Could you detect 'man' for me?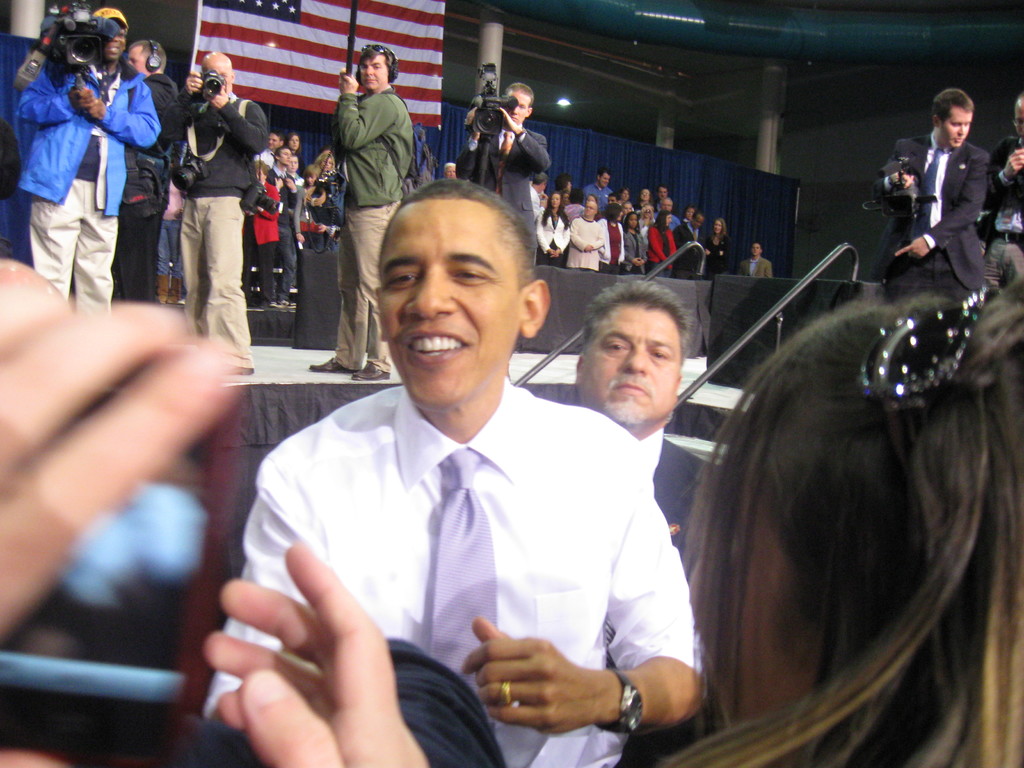
Detection result: (12, 8, 154, 314).
